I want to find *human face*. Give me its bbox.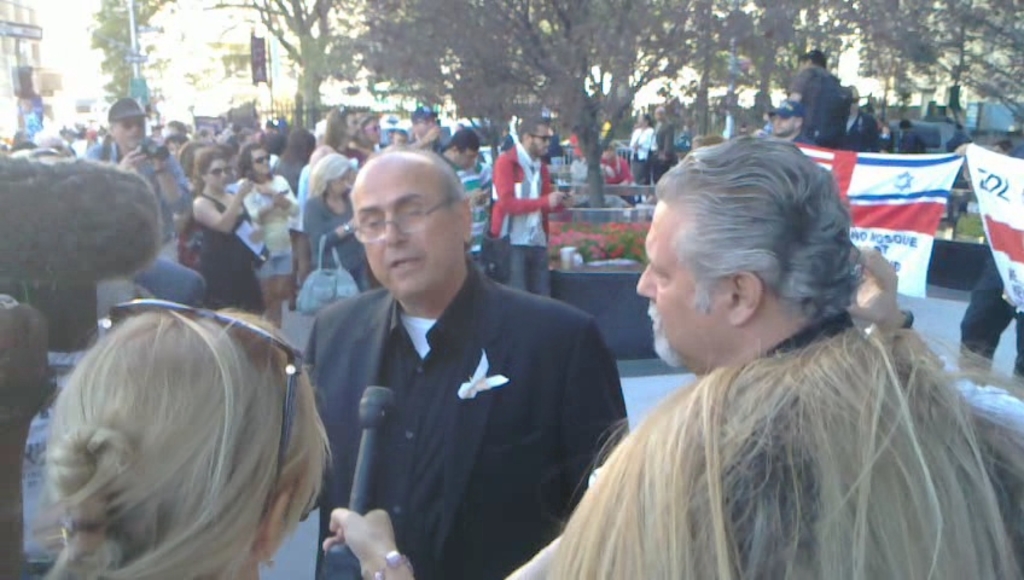
crop(249, 149, 270, 175).
